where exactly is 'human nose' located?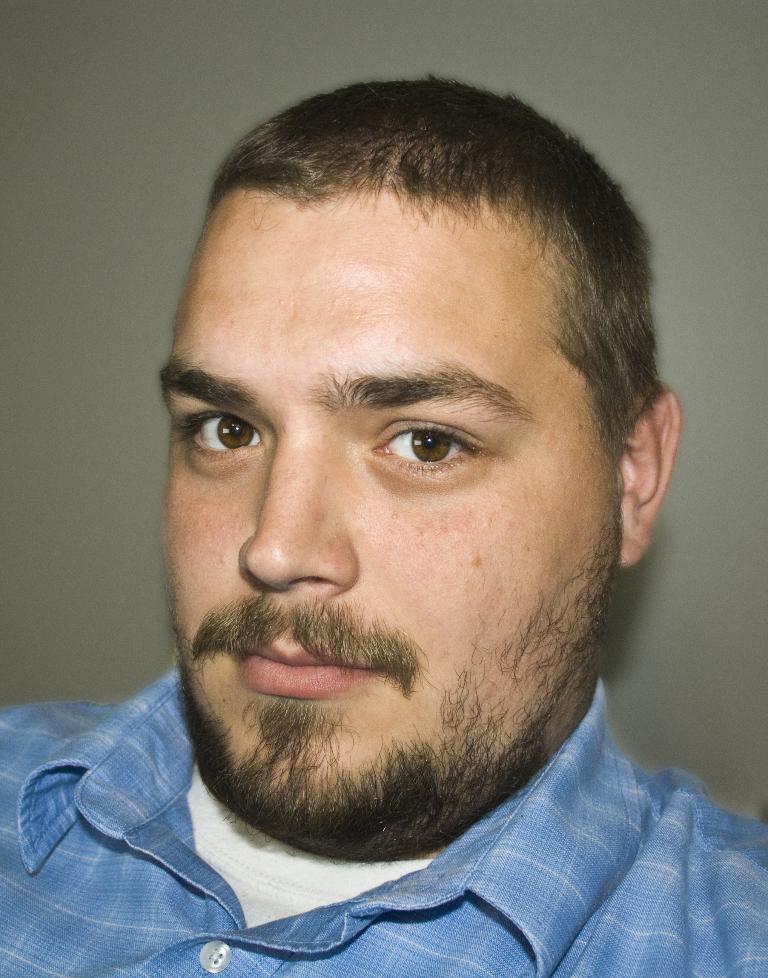
Its bounding box is l=236, t=430, r=360, b=595.
